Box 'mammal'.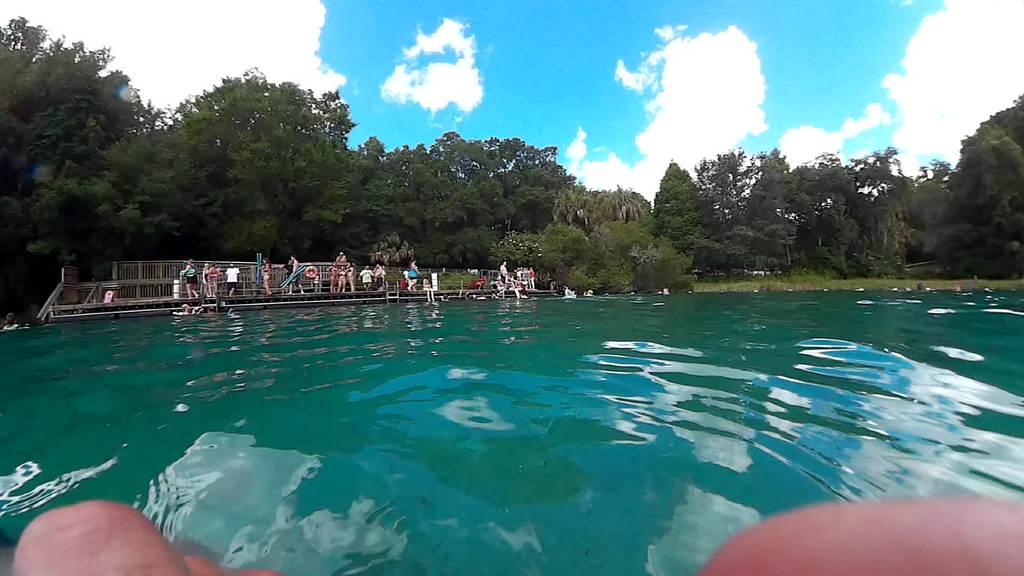
select_region(336, 251, 349, 264).
